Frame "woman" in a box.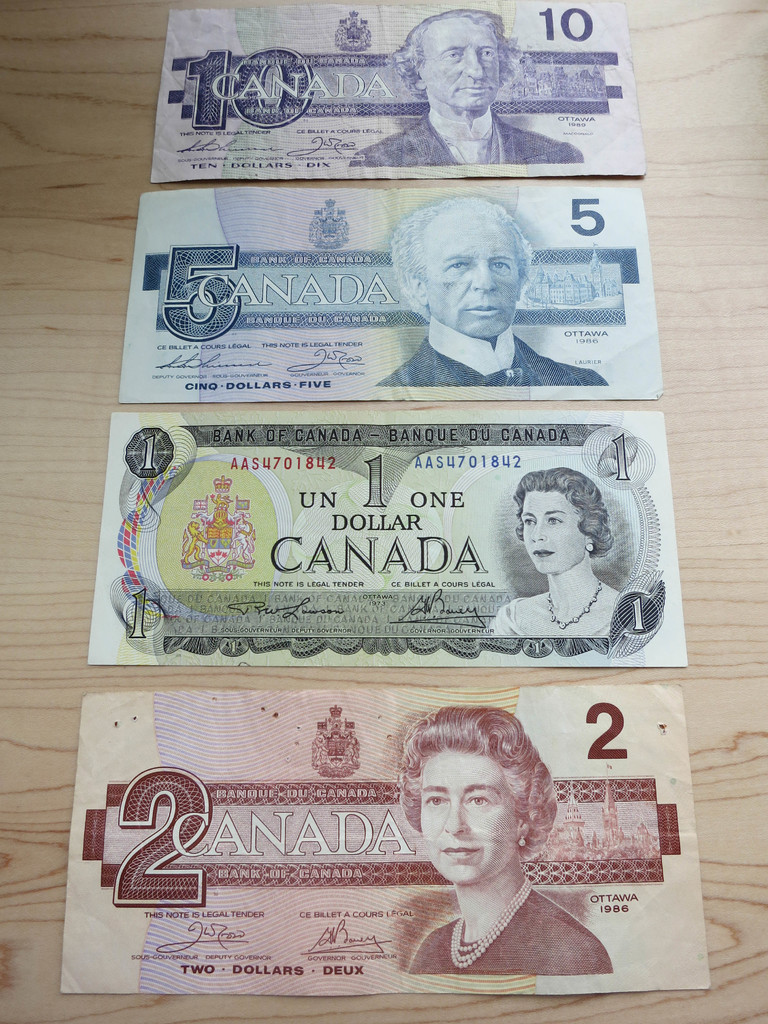
l=396, t=708, r=613, b=974.
